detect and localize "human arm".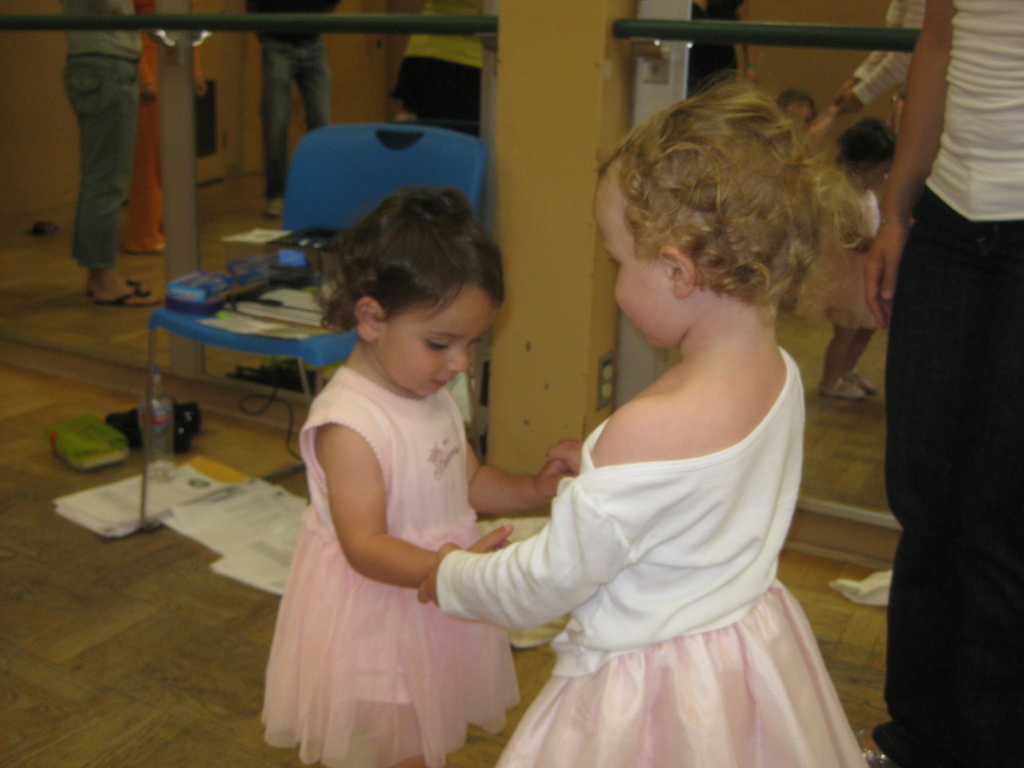
Localized at <box>547,426,588,472</box>.
